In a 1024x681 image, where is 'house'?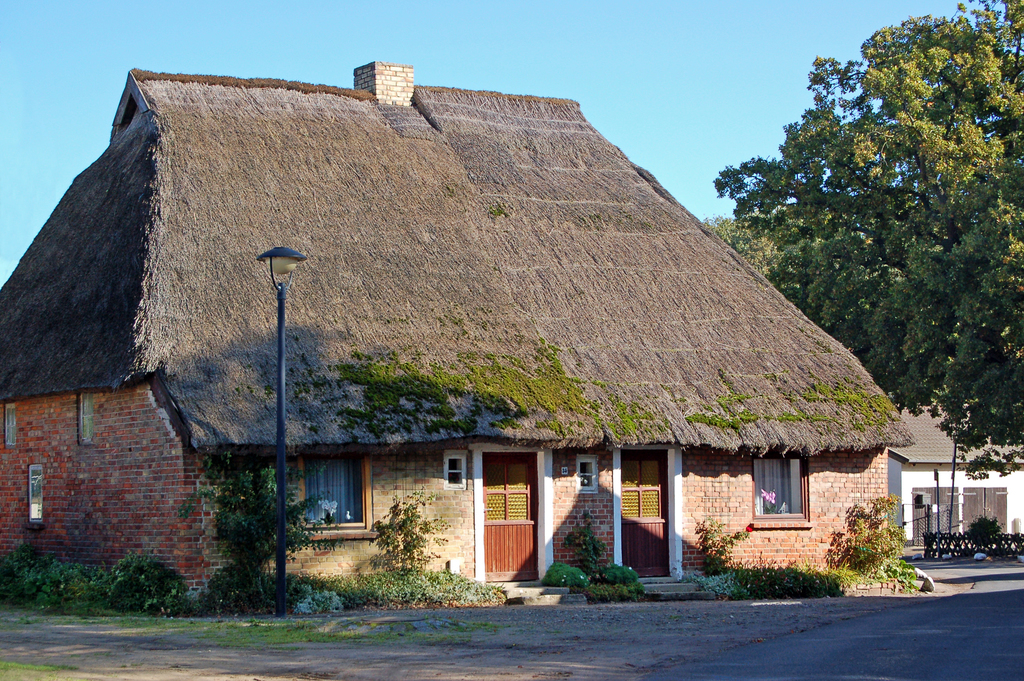
crop(888, 400, 1023, 548).
